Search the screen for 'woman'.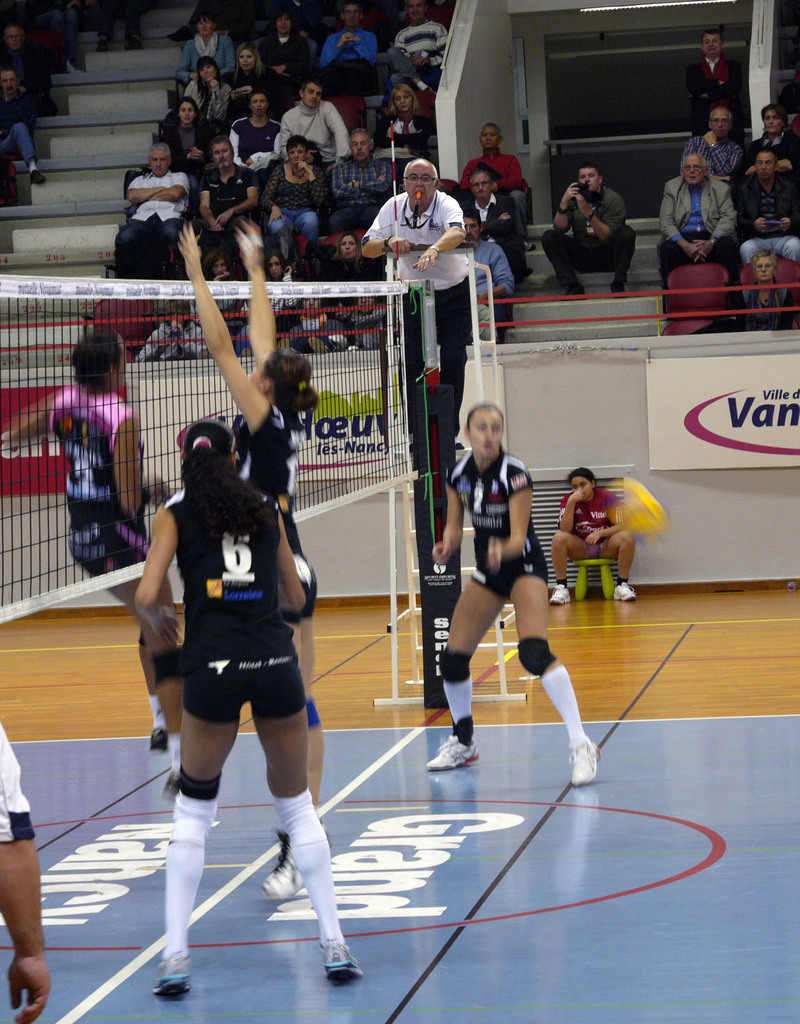
Found at region(418, 403, 603, 782).
